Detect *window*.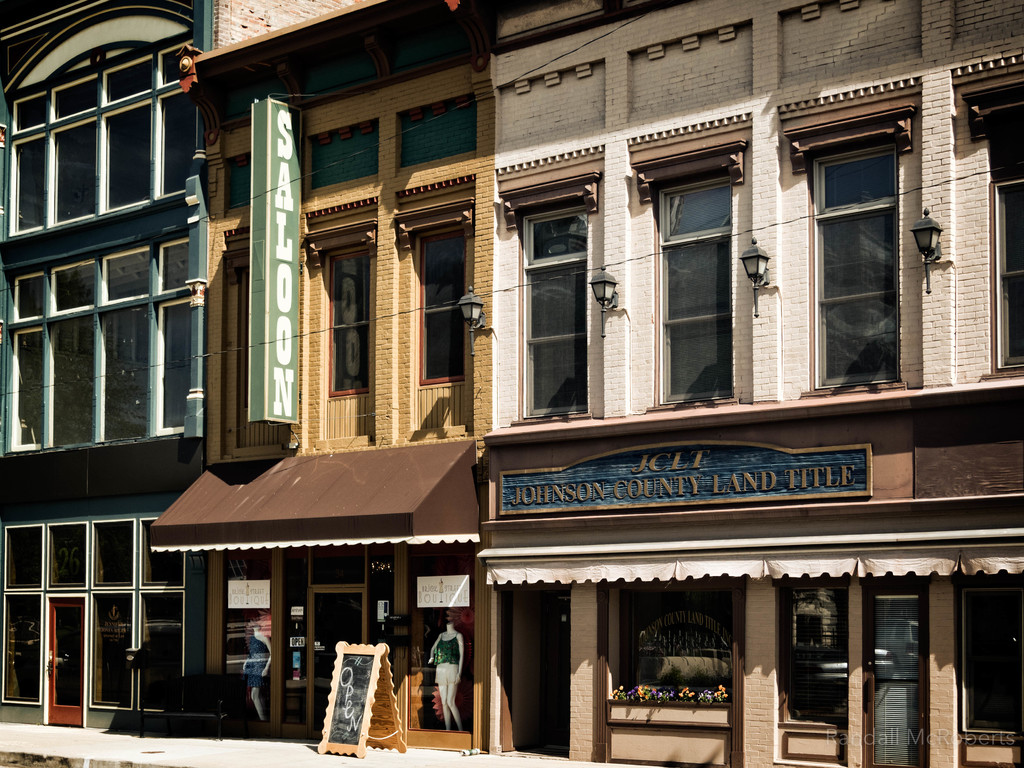
Detected at [left=0, top=591, right=41, bottom=708].
